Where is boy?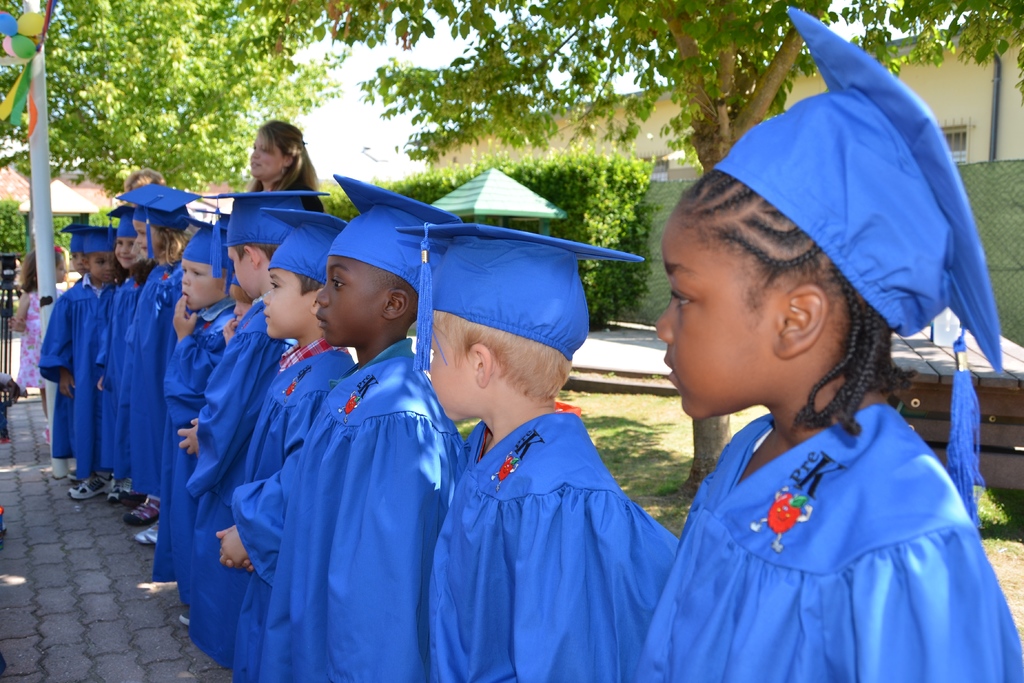
<bbox>180, 192, 280, 664</bbox>.
